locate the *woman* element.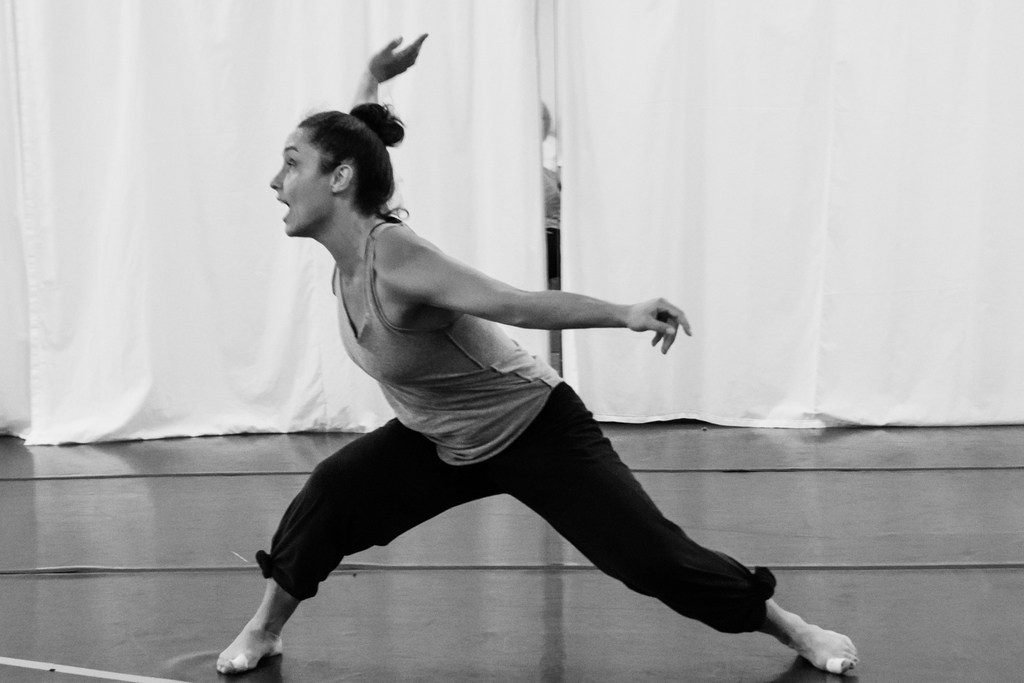
Element bbox: crop(214, 35, 857, 677).
